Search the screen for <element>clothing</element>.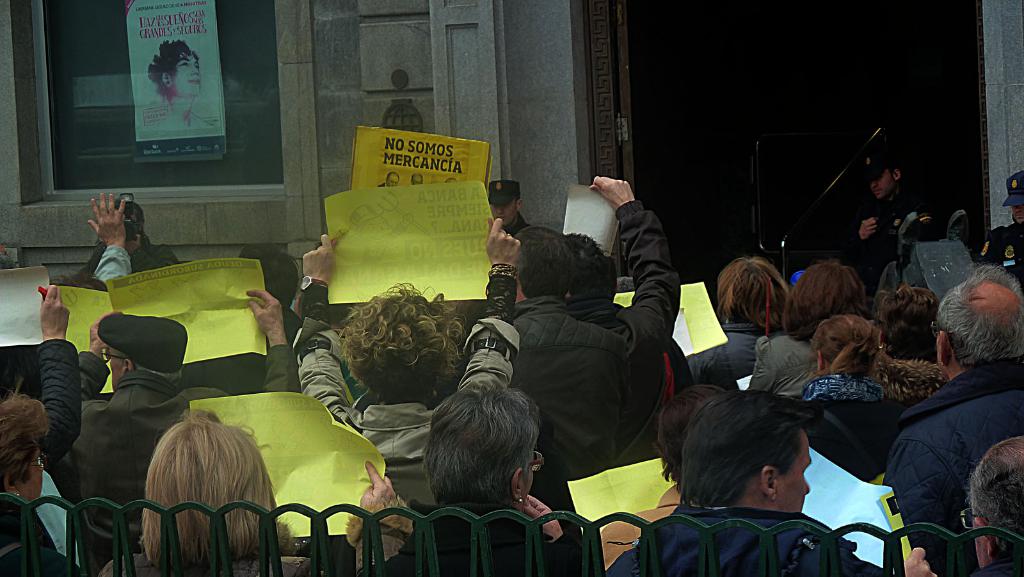
Found at [left=888, top=321, right=1016, bottom=556].
